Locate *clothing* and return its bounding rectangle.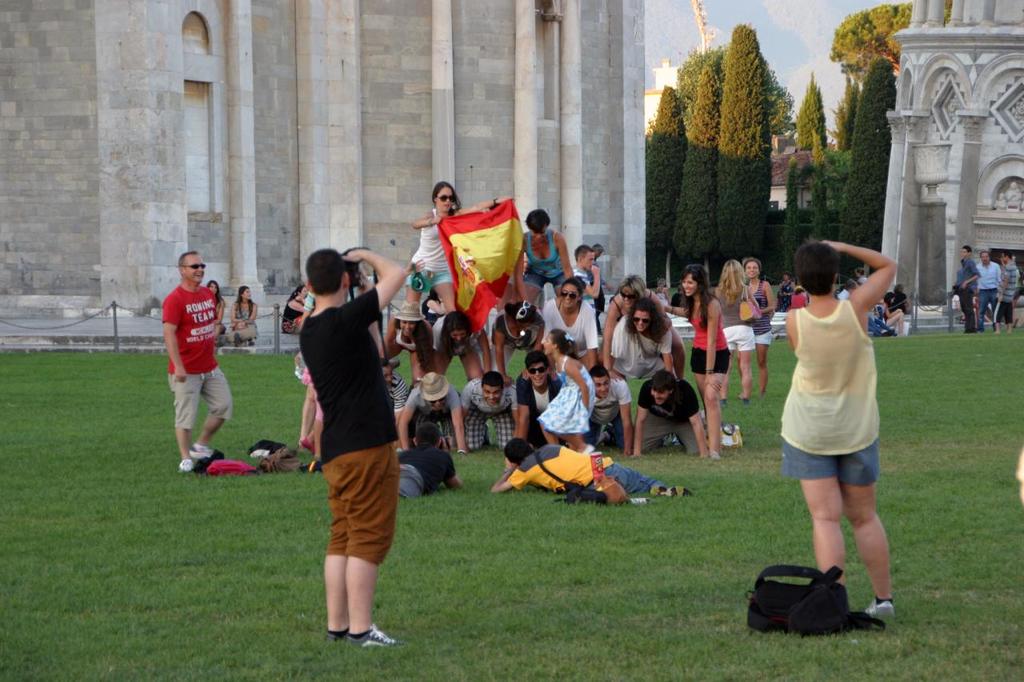
162/284/233/431.
